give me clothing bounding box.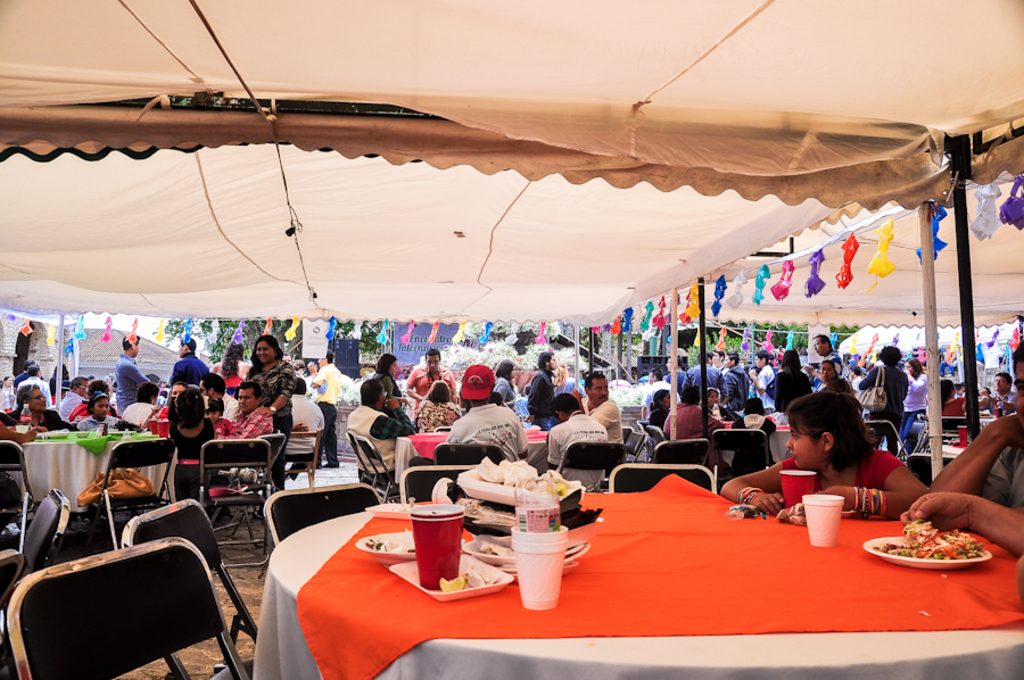
BBox(0, 418, 20, 500).
